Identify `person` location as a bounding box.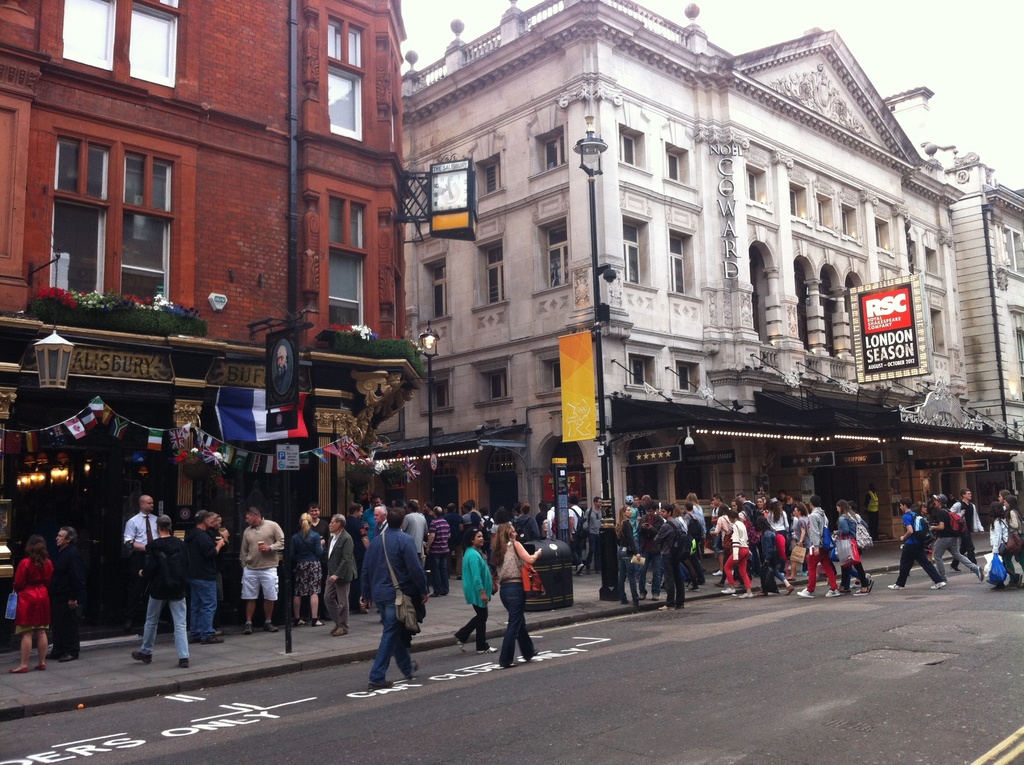
box=[397, 498, 429, 556].
